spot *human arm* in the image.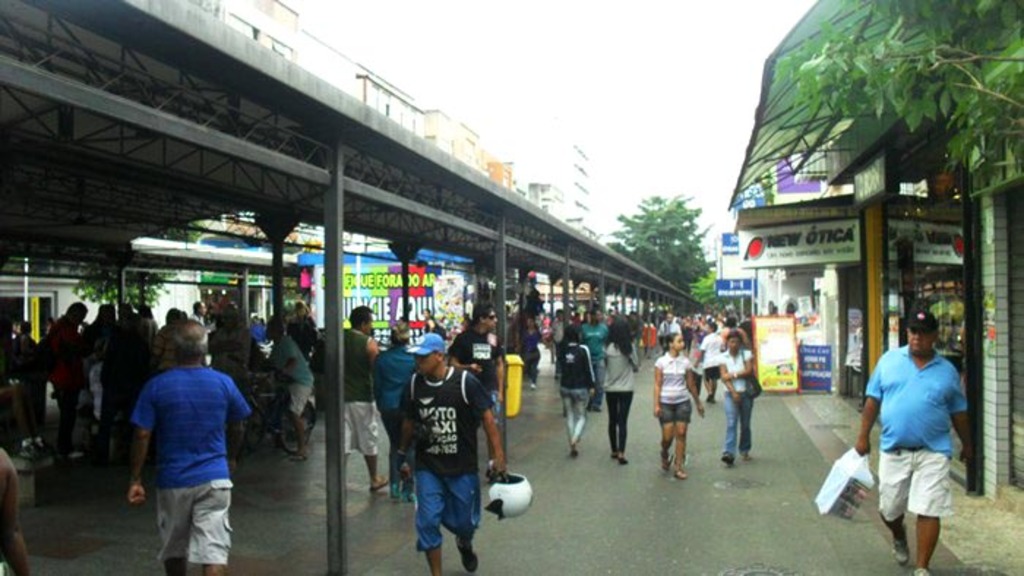
*human arm* found at BBox(279, 335, 298, 380).
